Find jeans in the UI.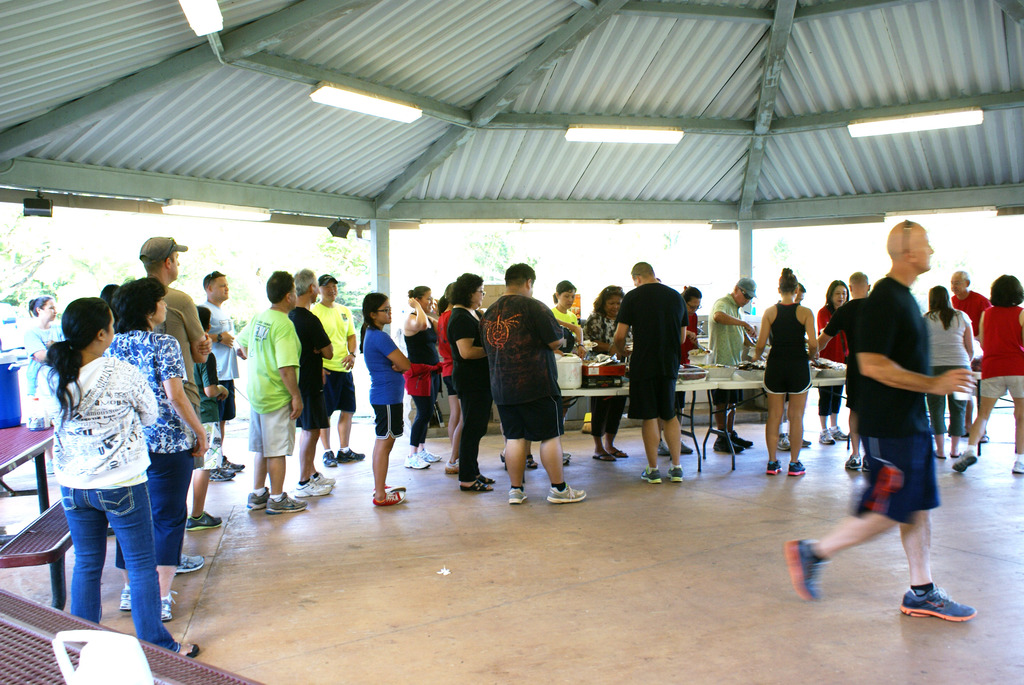
UI element at locate(929, 365, 971, 436).
